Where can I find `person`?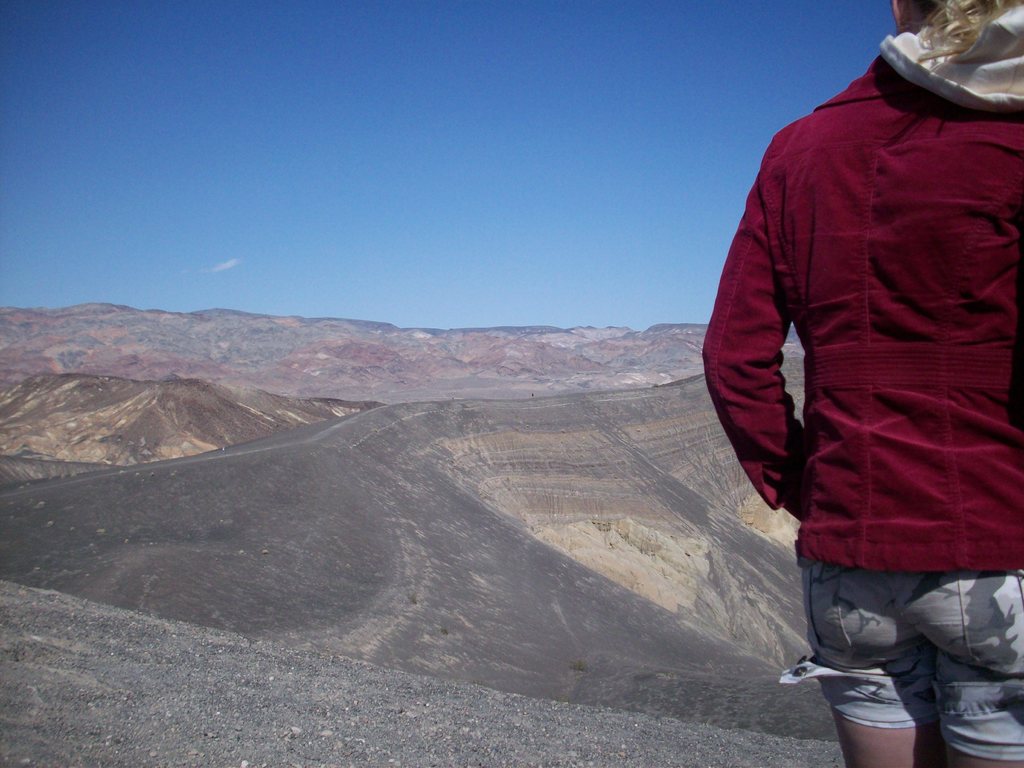
You can find it at bbox(711, 0, 1023, 738).
